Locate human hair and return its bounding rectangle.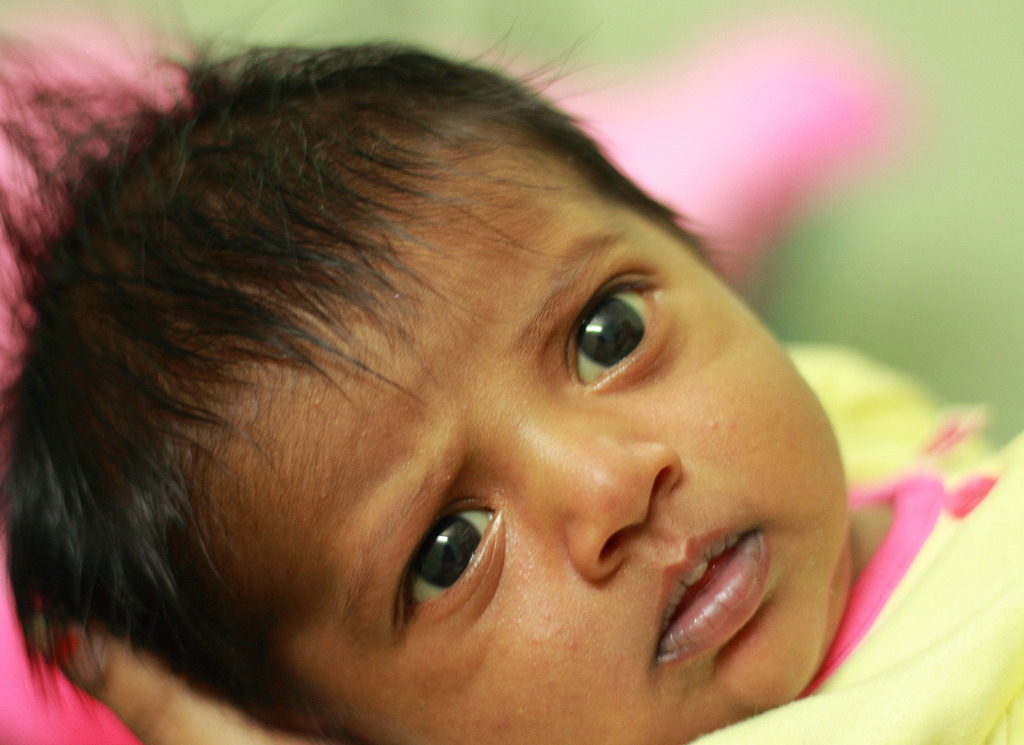
[left=1, top=16, right=709, bottom=728].
